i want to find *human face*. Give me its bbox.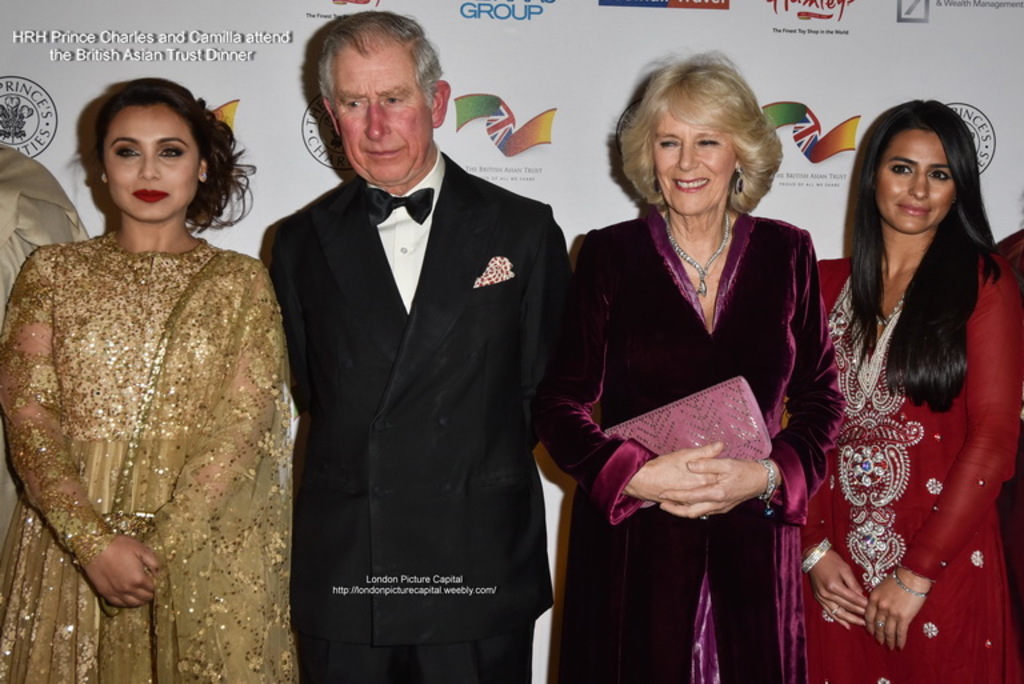
(x1=104, y1=97, x2=200, y2=223).
